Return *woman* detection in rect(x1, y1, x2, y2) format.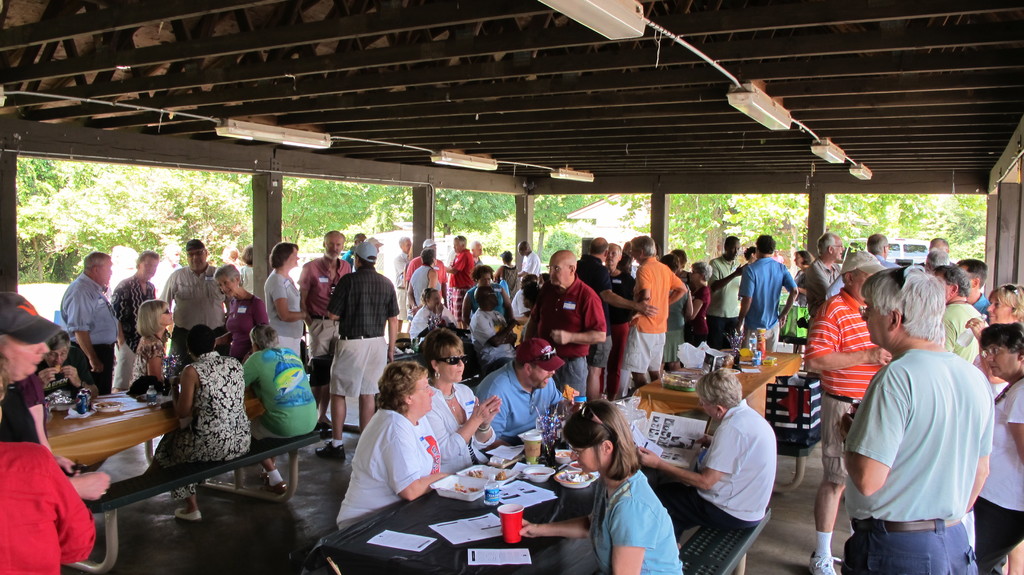
rect(404, 286, 449, 339).
